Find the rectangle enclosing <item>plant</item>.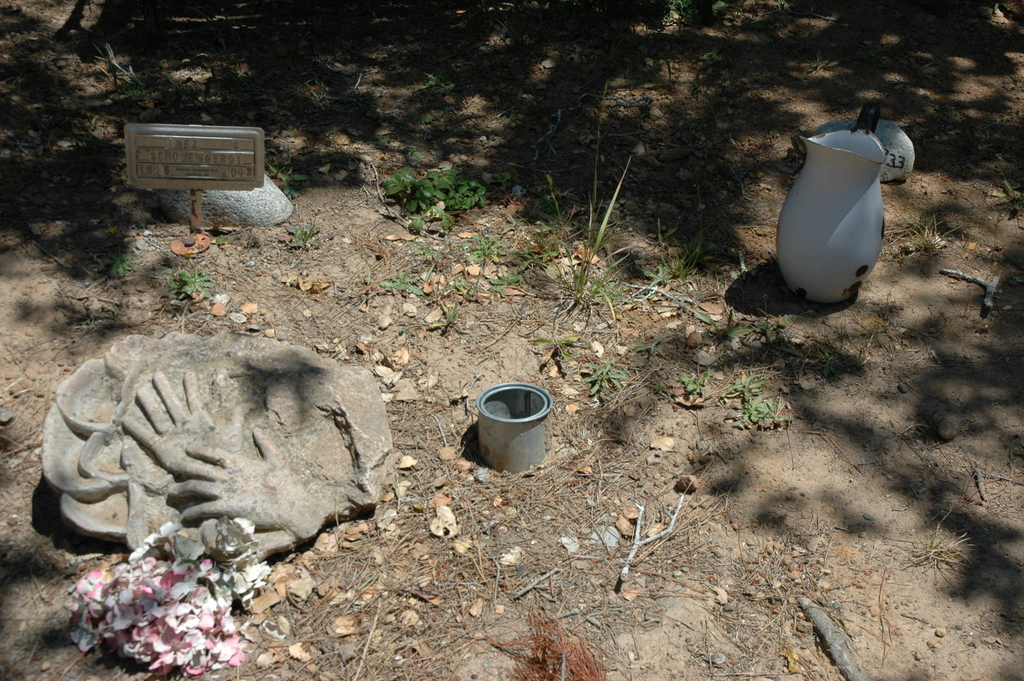
204 532 278 611.
